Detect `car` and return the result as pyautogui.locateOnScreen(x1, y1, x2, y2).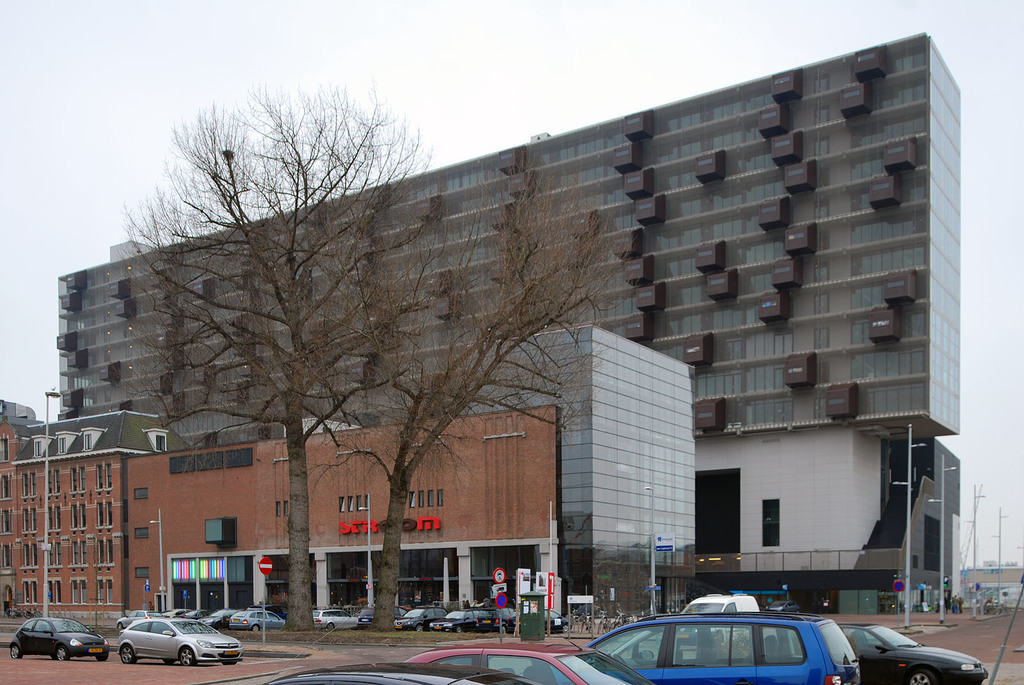
pyautogui.locateOnScreen(394, 604, 441, 631).
